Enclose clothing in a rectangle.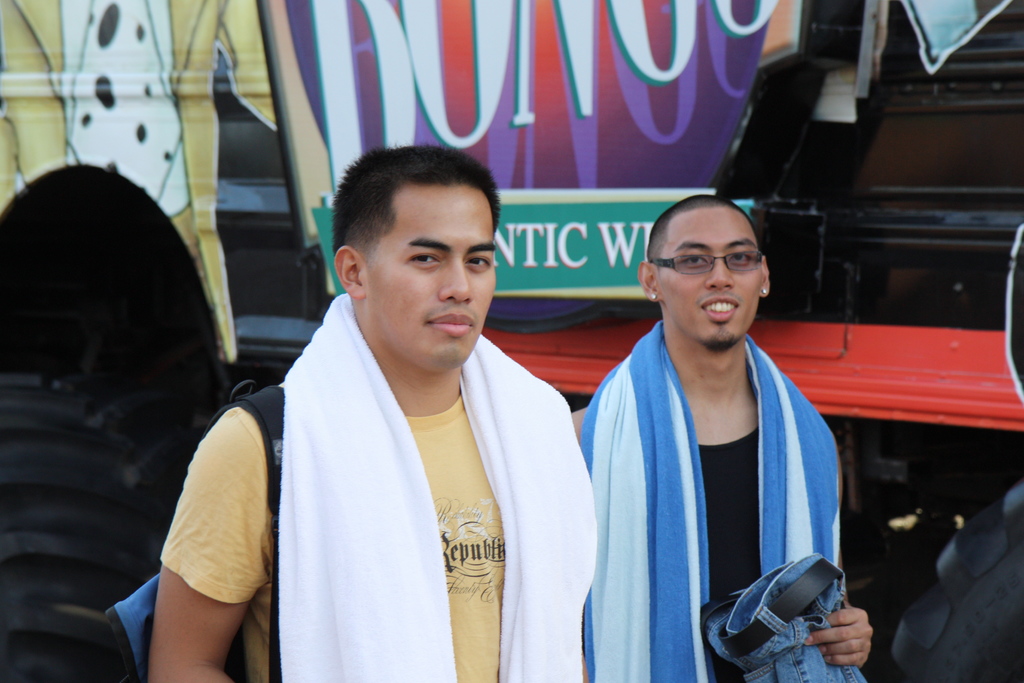
left=150, top=291, right=570, bottom=682.
